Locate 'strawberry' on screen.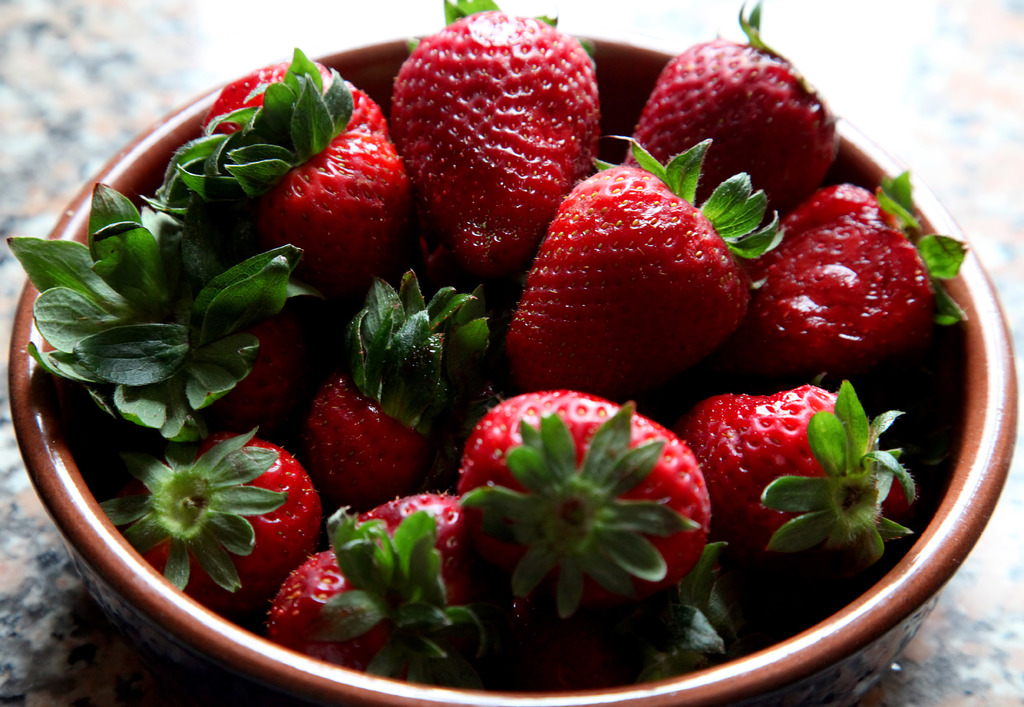
On screen at region(298, 268, 495, 512).
